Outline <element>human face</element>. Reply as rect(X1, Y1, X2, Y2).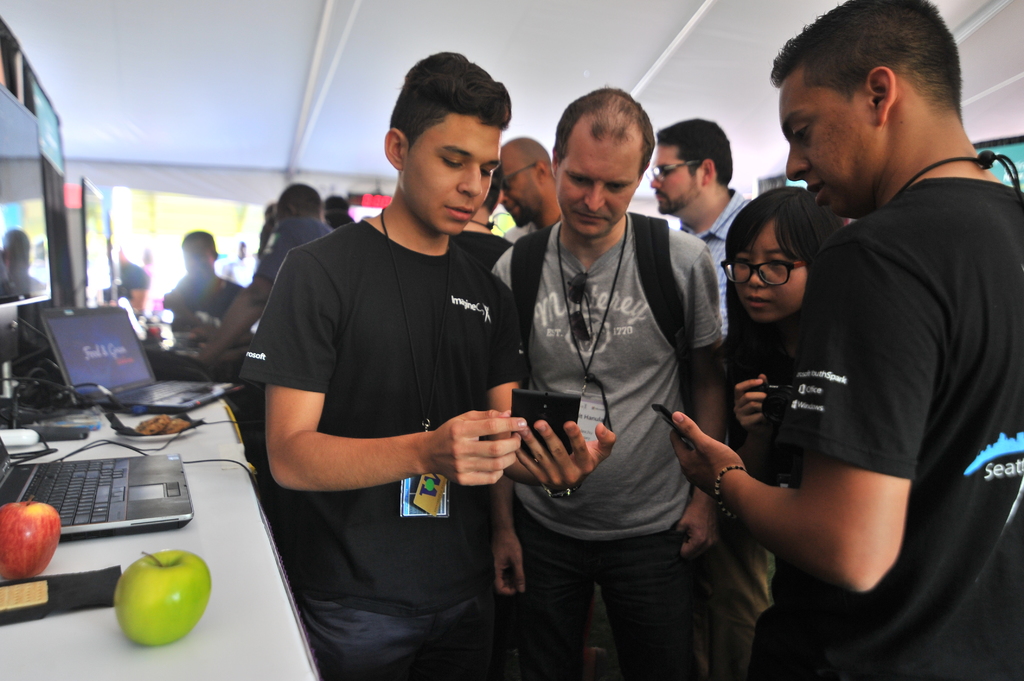
rect(274, 204, 292, 233).
